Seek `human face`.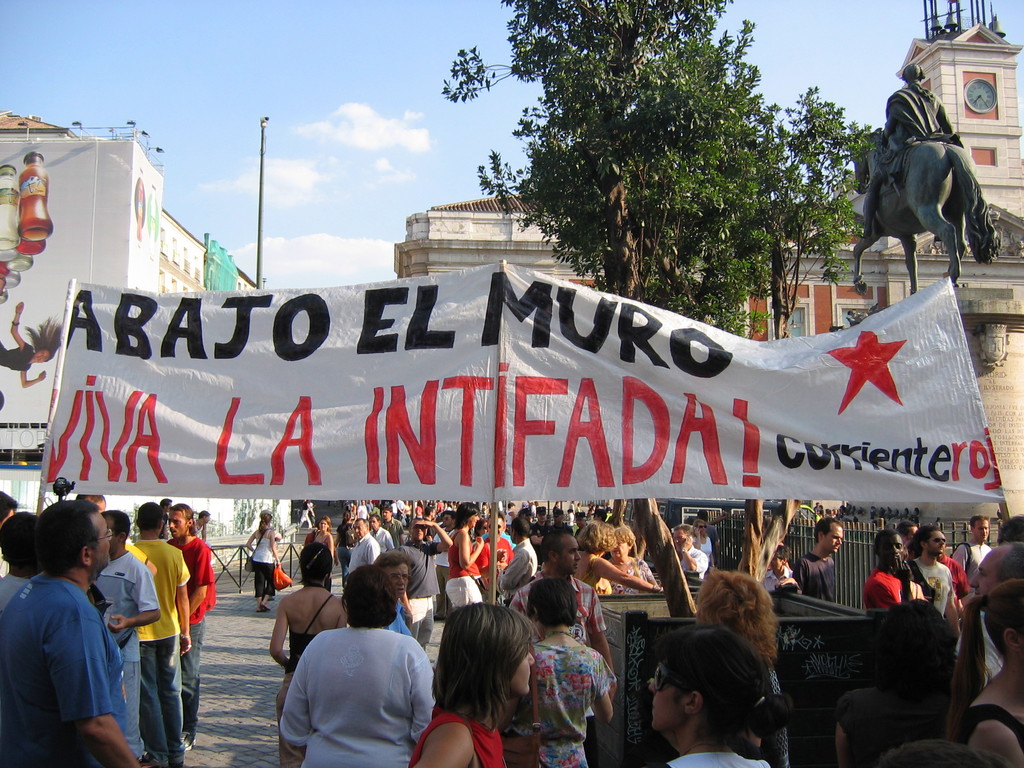
824/524/843/552.
